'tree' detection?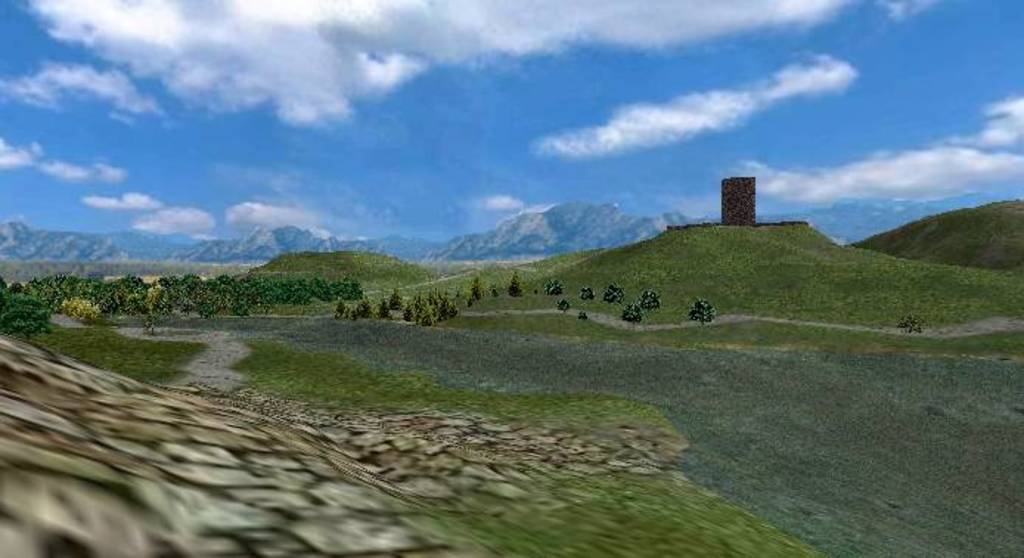
box(555, 298, 571, 316)
